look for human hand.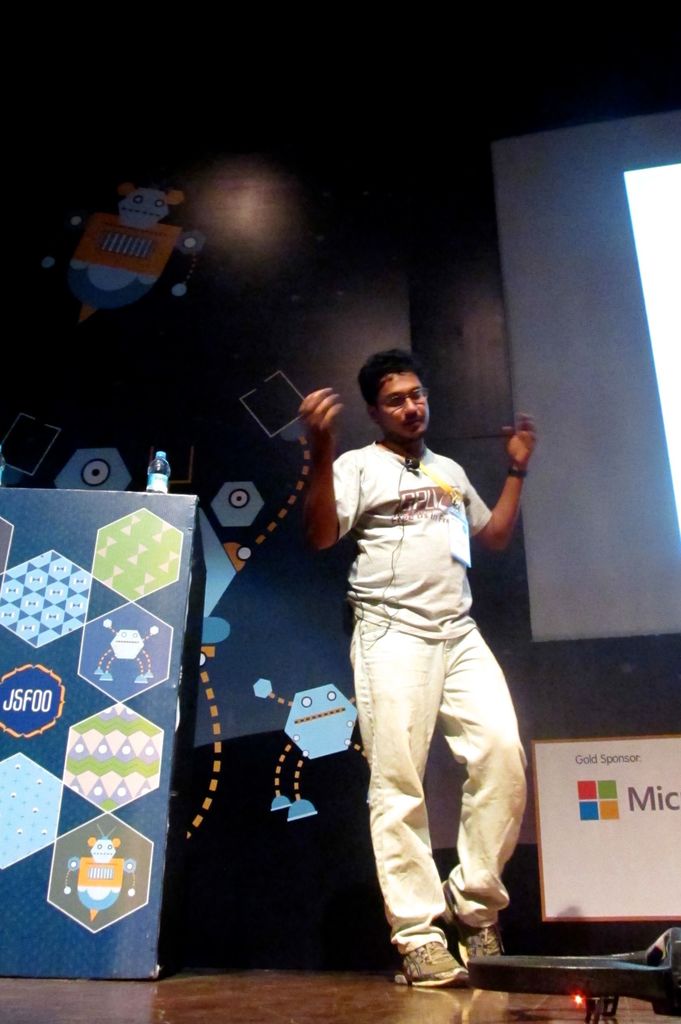
Found: 504 412 539 472.
